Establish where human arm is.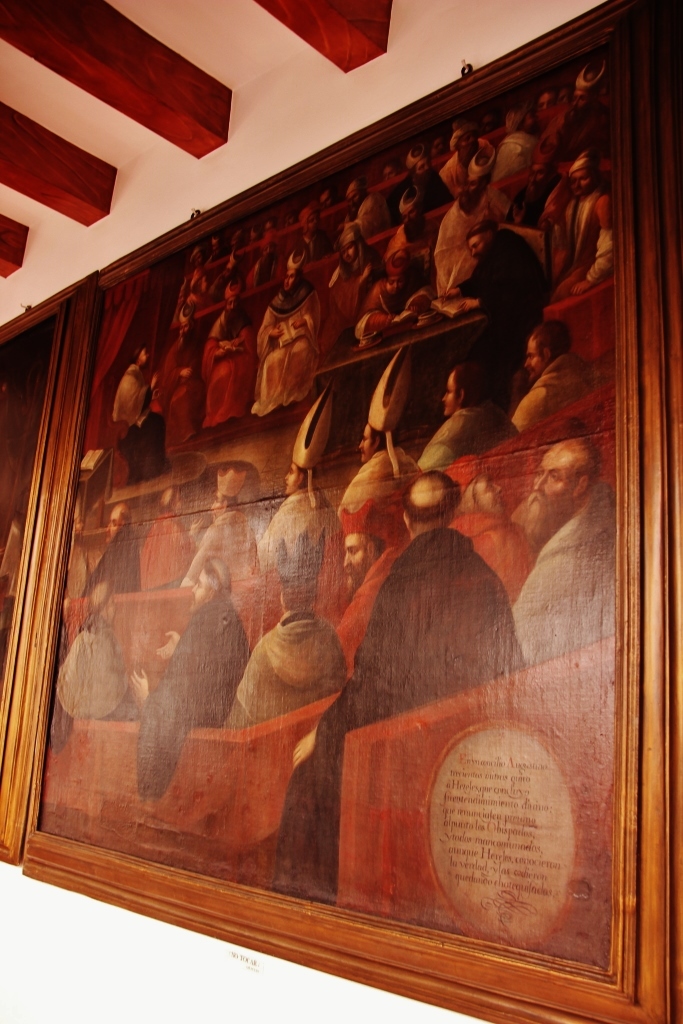
Established at crop(213, 636, 274, 728).
